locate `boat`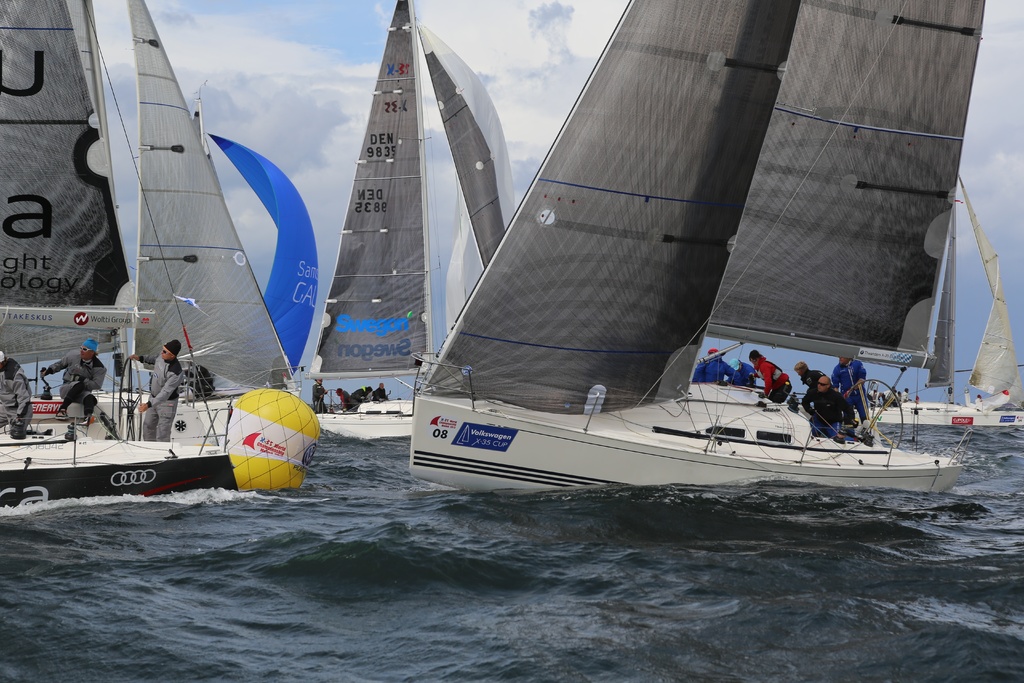
{"left": 405, "top": 0, "right": 976, "bottom": 505}
